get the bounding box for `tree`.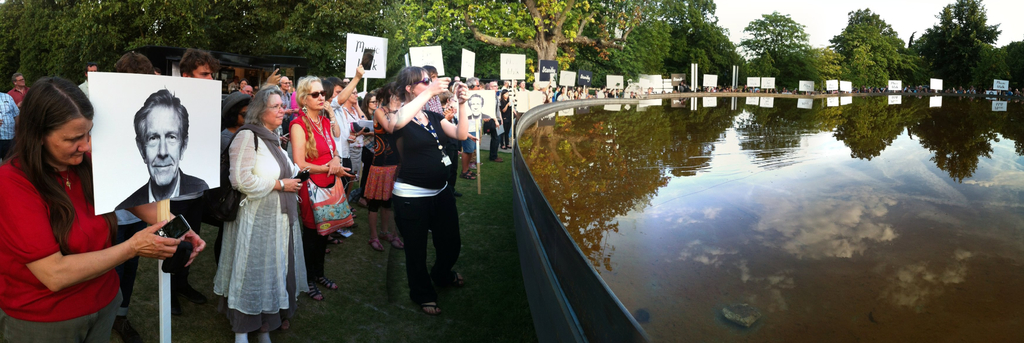
x1=430 y1=0 x2=643 y2=97.
